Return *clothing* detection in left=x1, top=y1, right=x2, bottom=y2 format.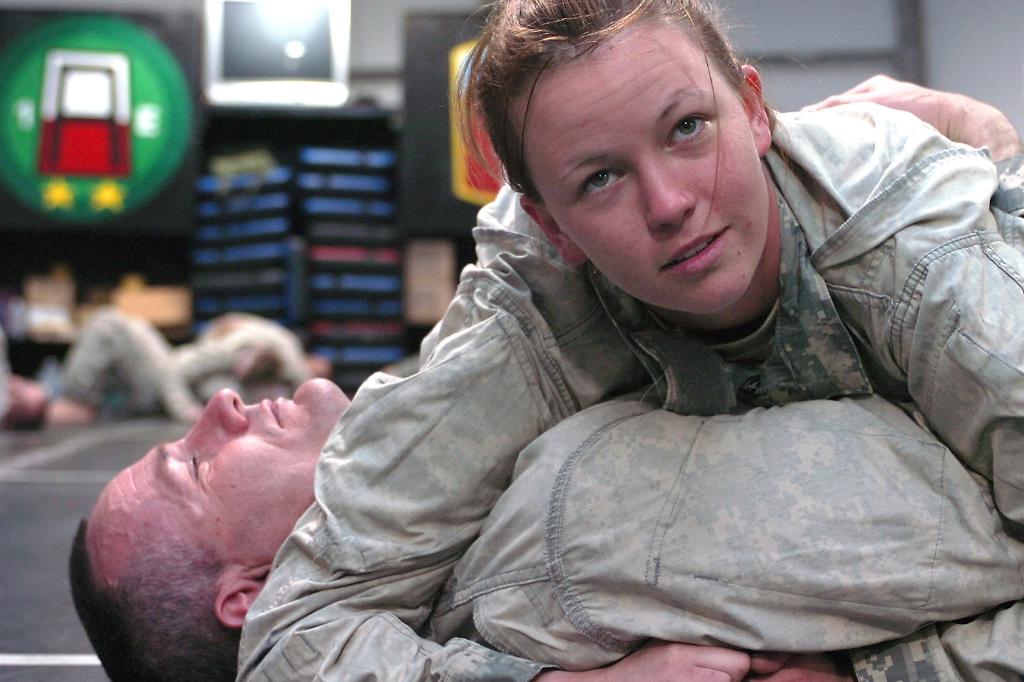
left=232, top=111, right=1023, bottom=681.
